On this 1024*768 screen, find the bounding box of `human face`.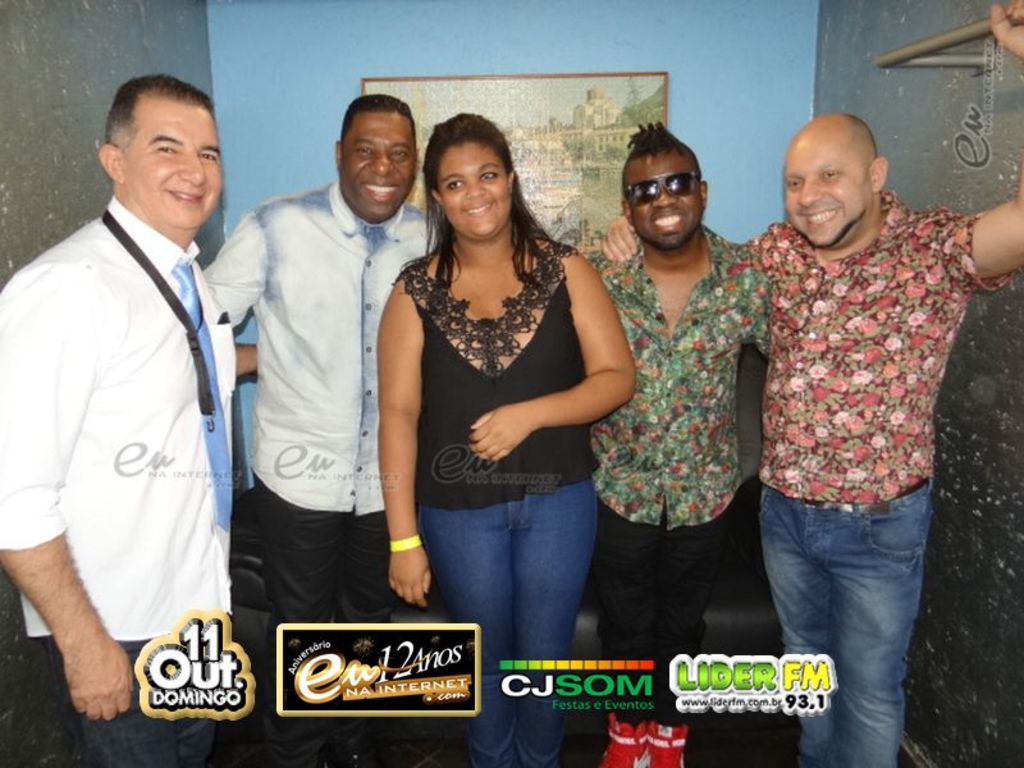
Bounding box: pyautogui.locateOnScreen(342, 110, 415, 223).
